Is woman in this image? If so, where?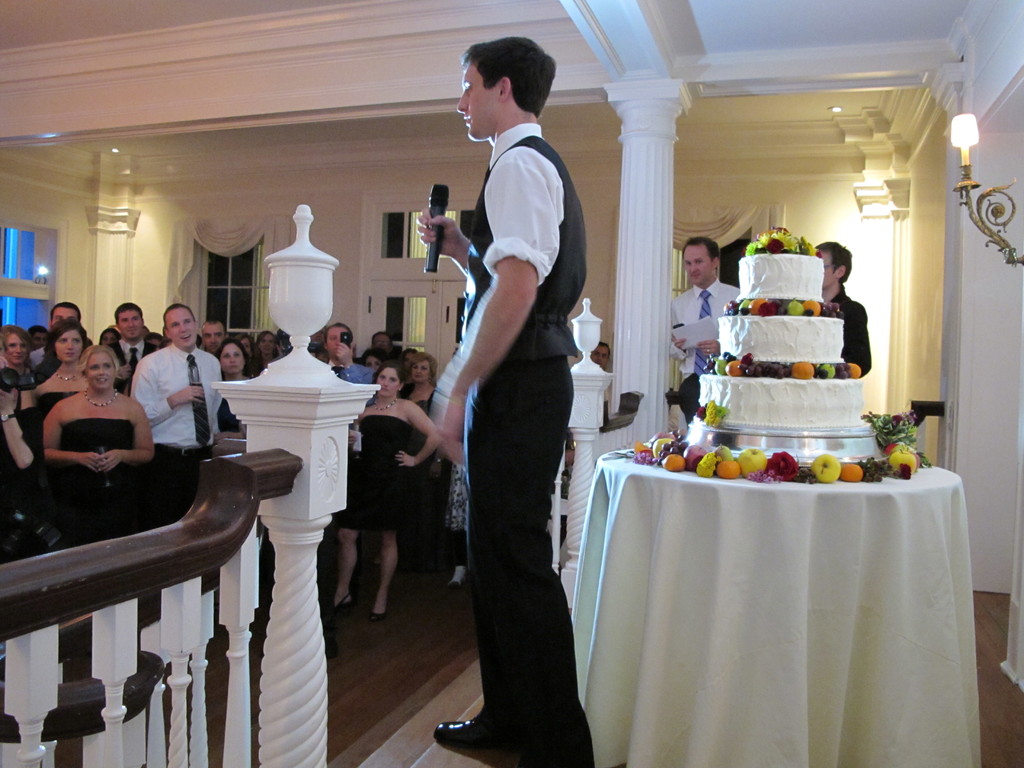
Yes, at 221 342 251 430.
